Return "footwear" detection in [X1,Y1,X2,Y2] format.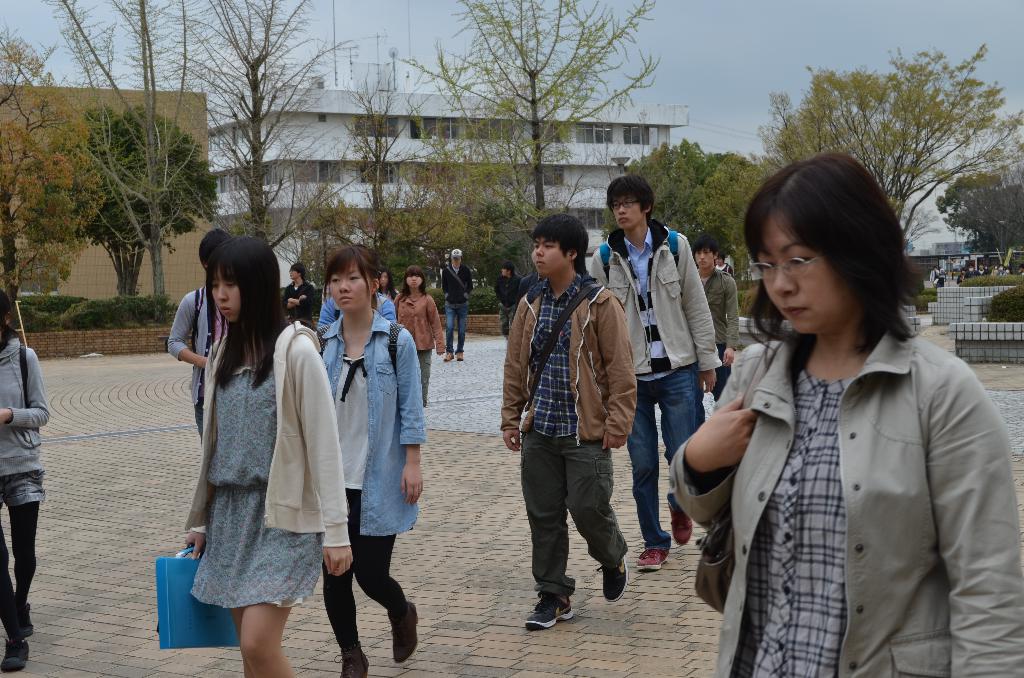
[335,645,369,677].
